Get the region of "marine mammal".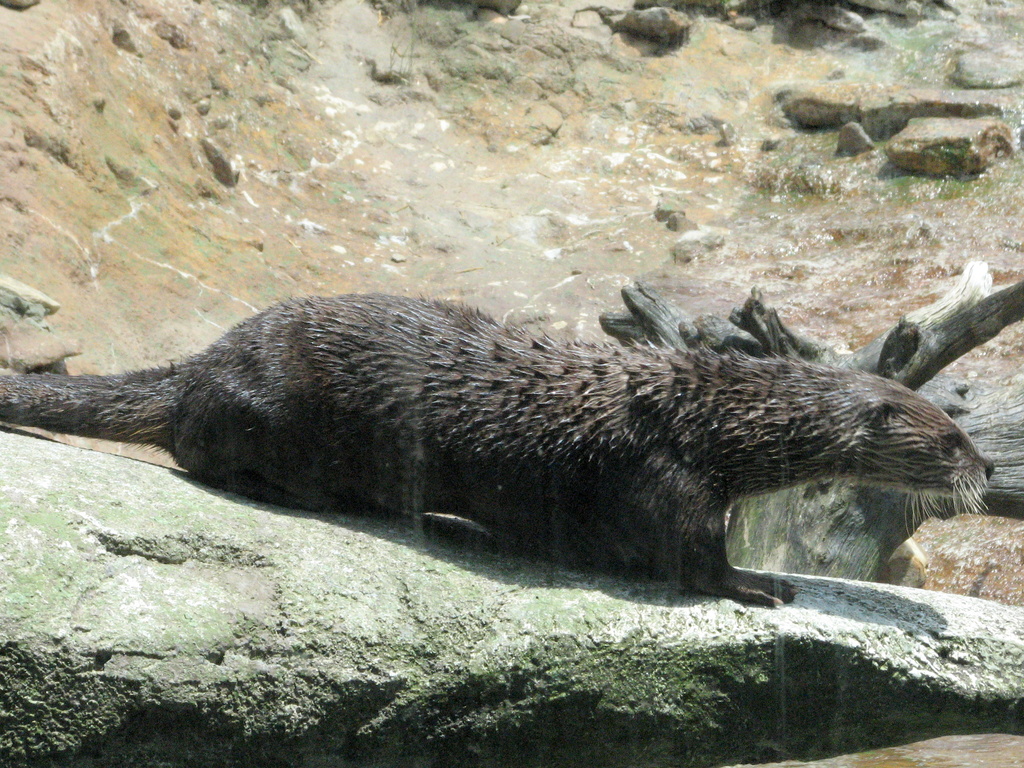
(0, 294, 1000, 611).
